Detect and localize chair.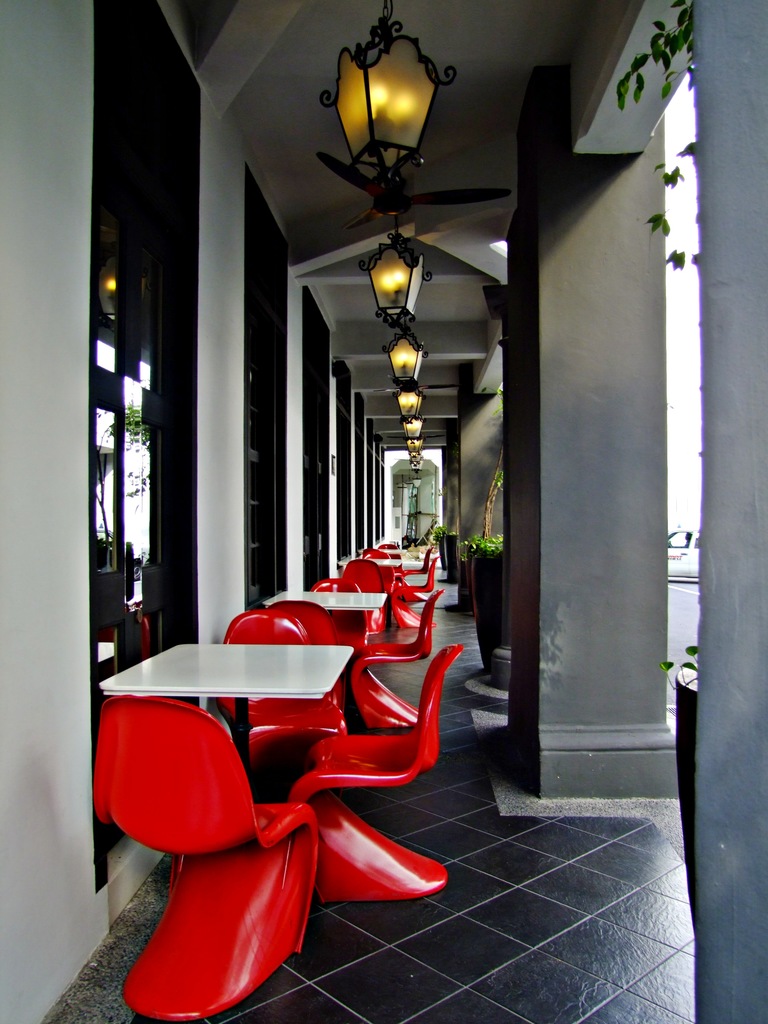
Localized at box(257, 598, 362, 736).
